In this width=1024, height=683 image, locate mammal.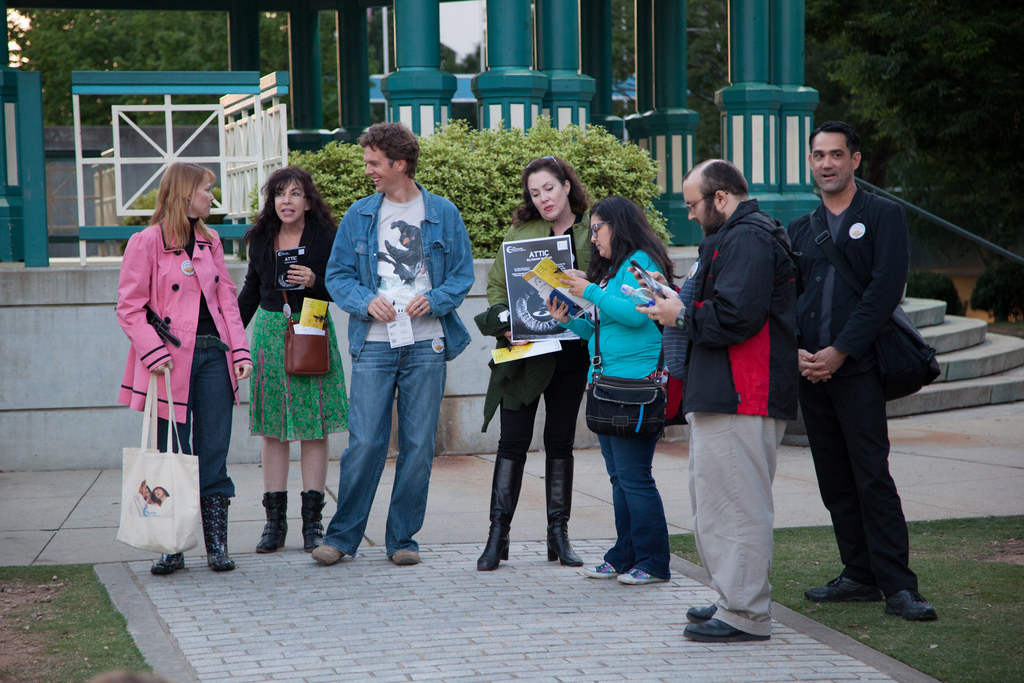
Bounding box: box(115, 159, 255, 579).
